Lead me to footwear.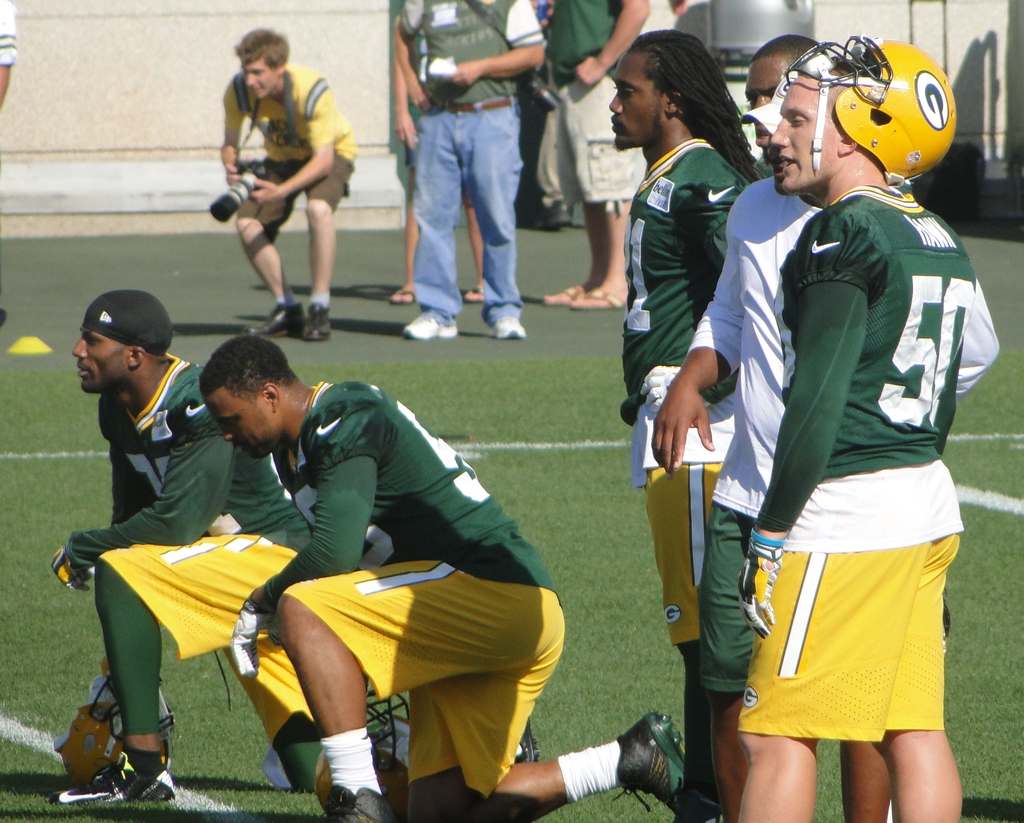
Lead to [617,714,688,822].
